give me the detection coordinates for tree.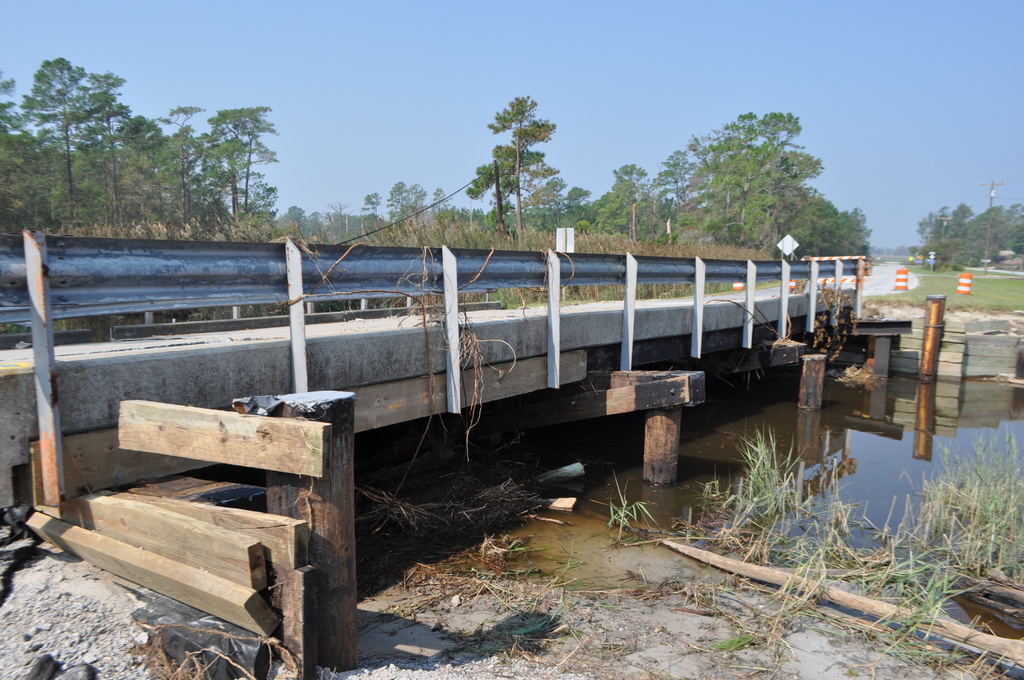
region(495, 89, 559, 236).
